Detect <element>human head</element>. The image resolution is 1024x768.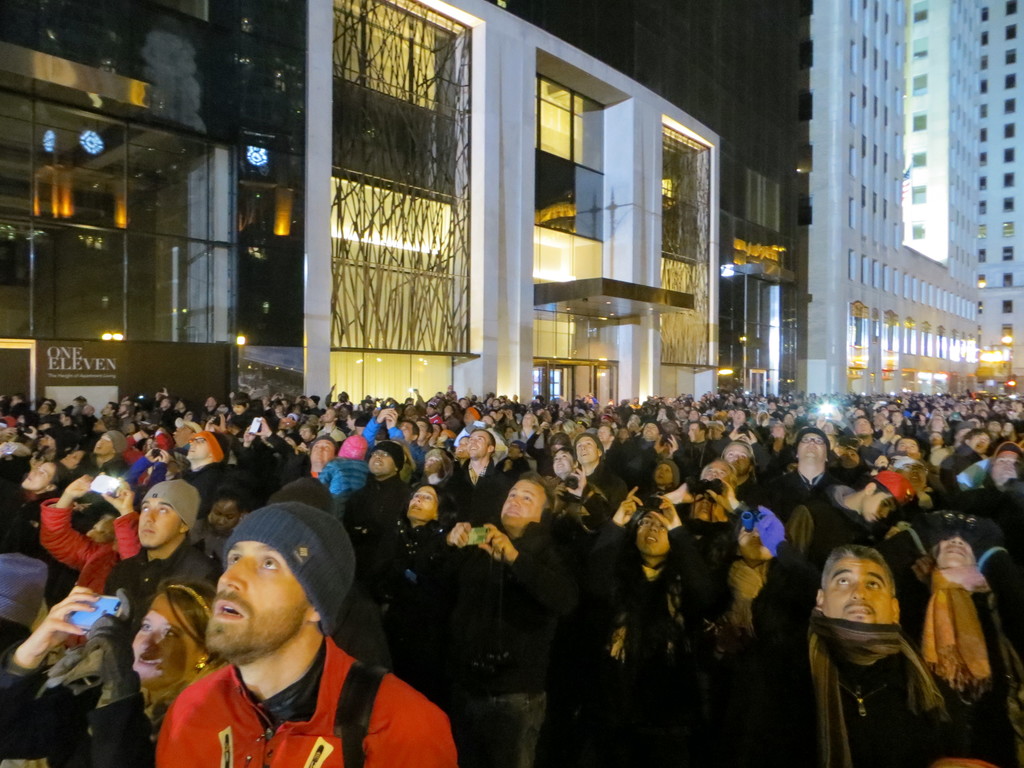
[898,456,930,488].
